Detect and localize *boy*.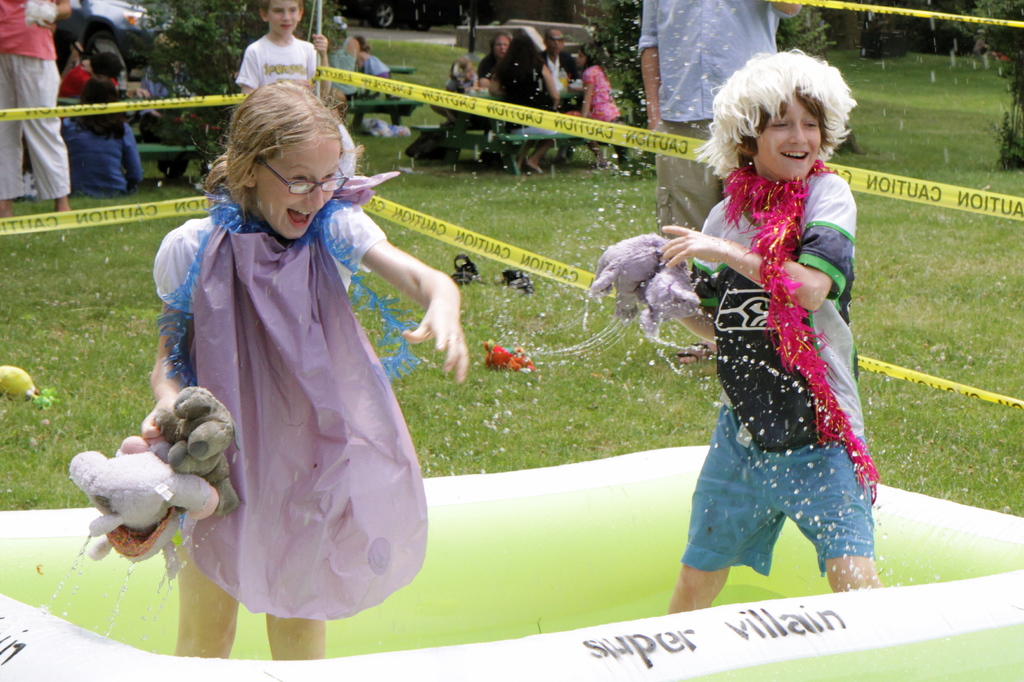
Localized at (x1=232, y1=0, x2=315, y2=91).
